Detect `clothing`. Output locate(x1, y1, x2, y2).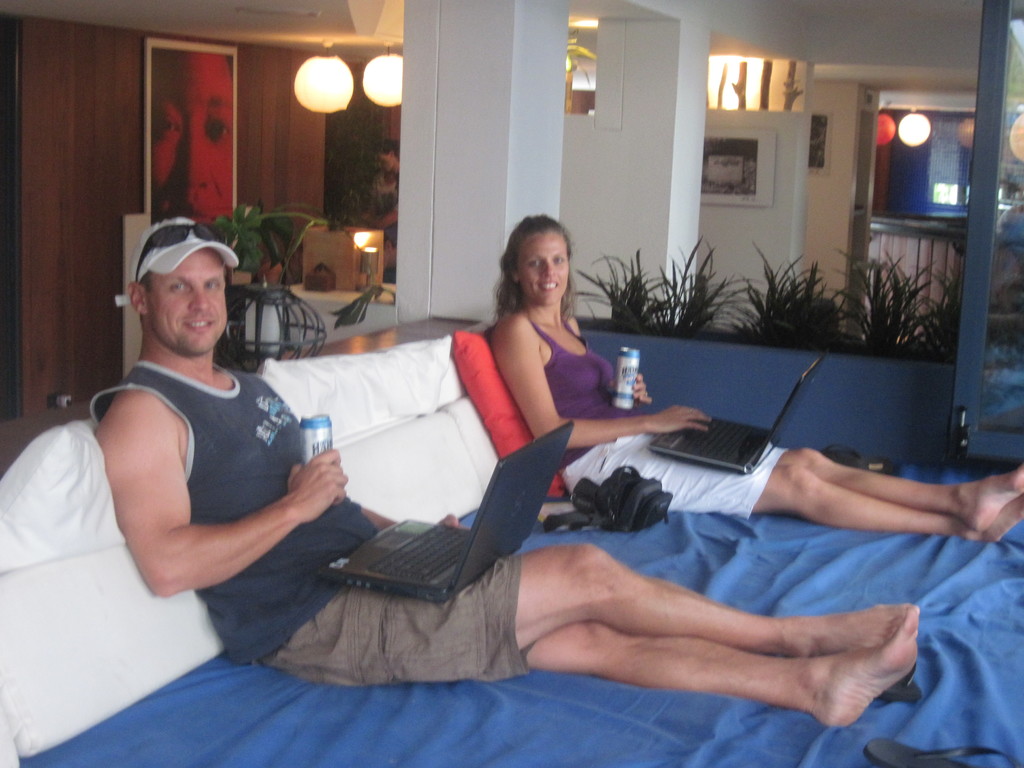
locate(510, 310, 788, 528).
